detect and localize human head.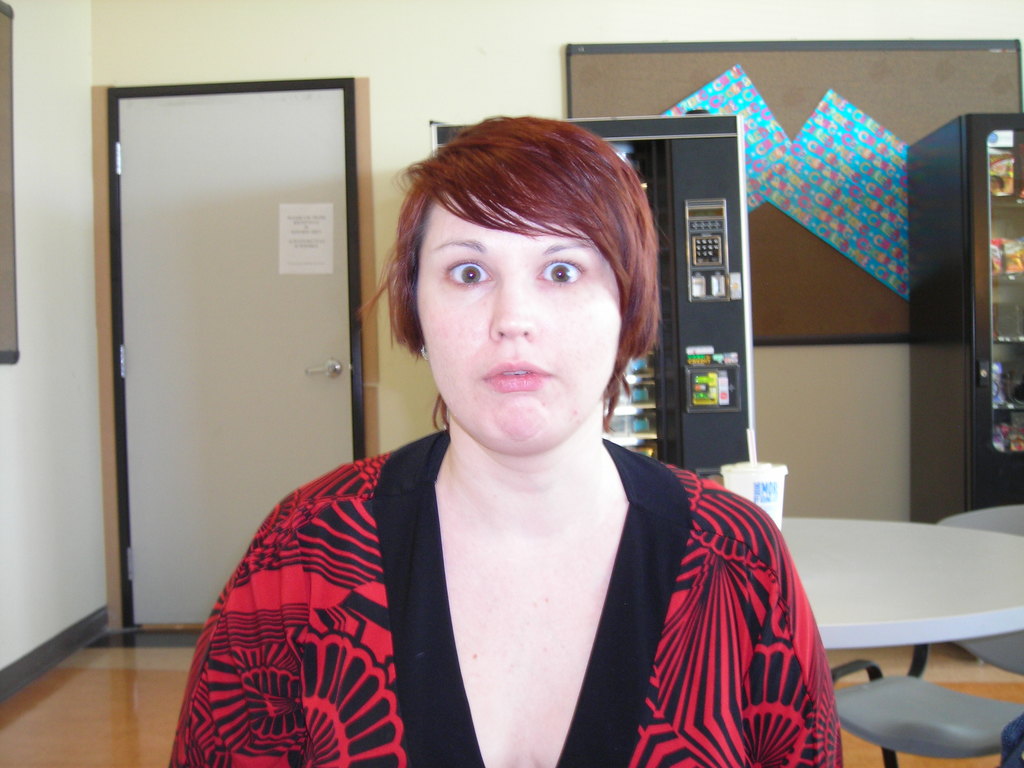
Localized at bbox=(388, 111, 648, 419).
